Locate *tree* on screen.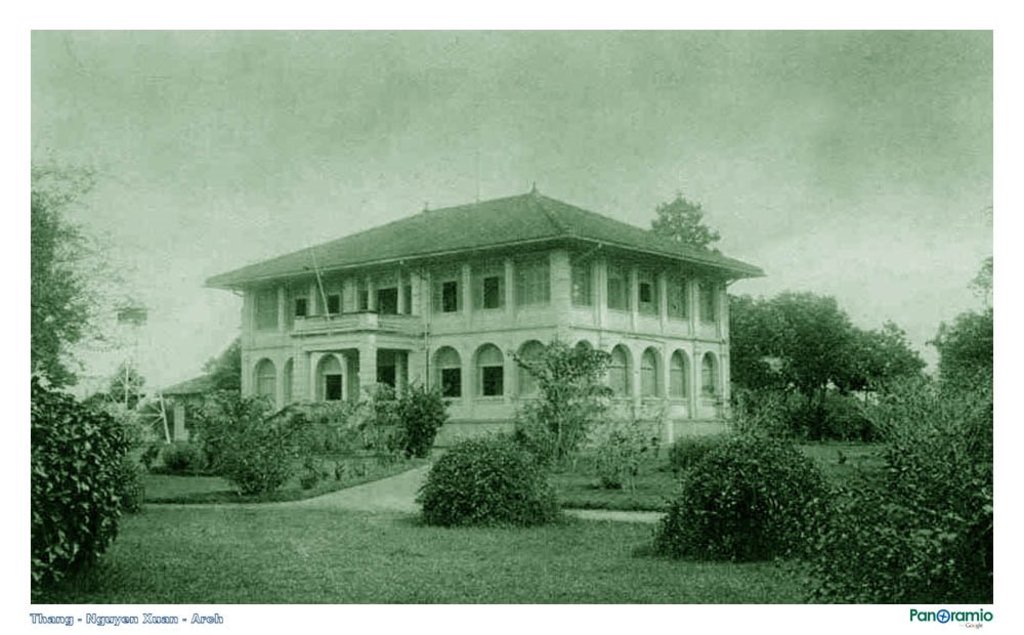
On screen at region(417, 433, 558, 522).
